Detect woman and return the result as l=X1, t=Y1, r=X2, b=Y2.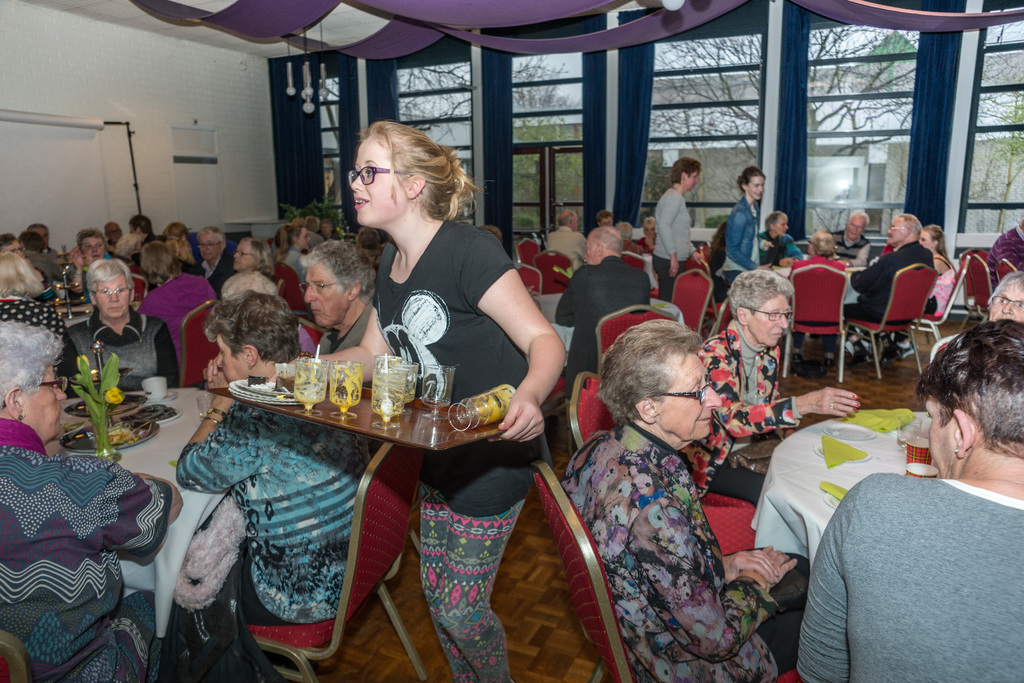
l=58, t=259, r=176, b=386.
